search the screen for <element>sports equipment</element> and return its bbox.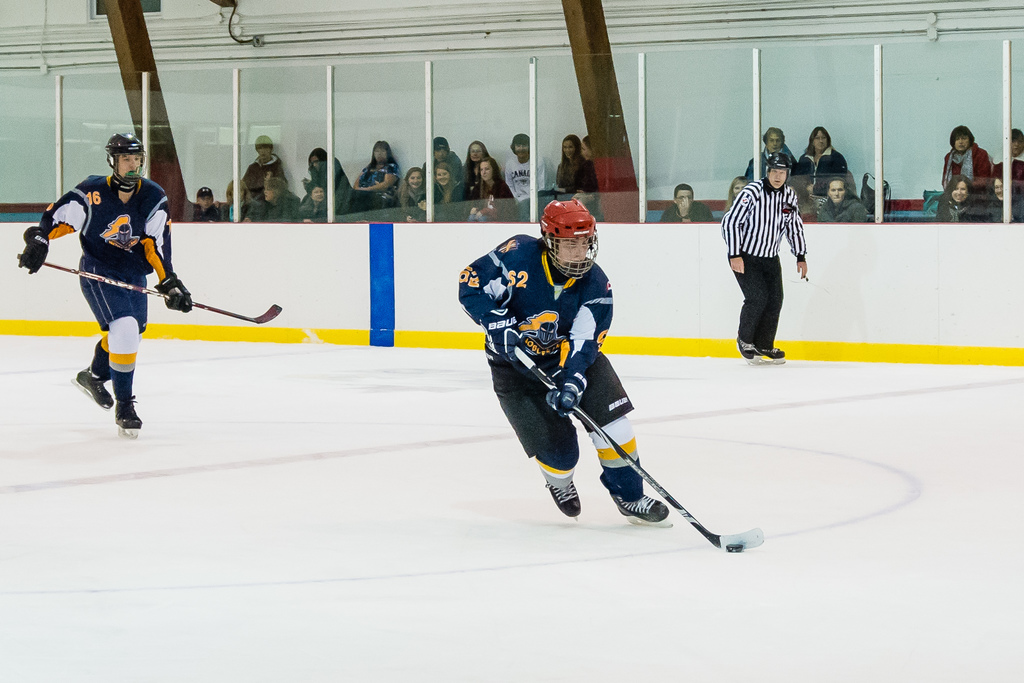
Found: left=536, top=195, right=599, bottom=279.
